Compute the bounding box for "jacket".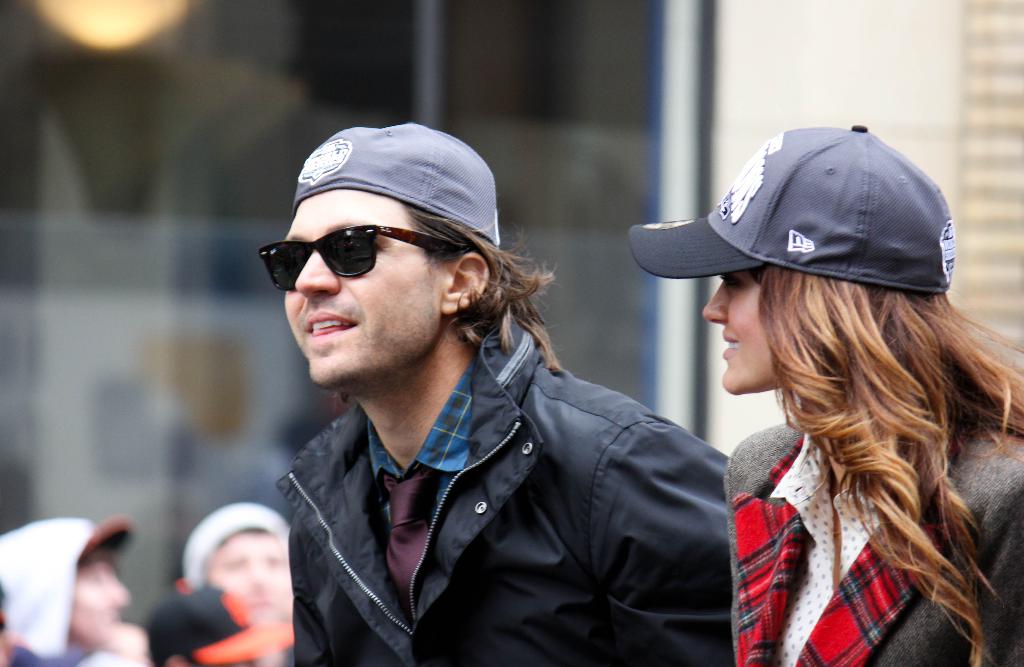
locate(230, 287, 788, 666).
